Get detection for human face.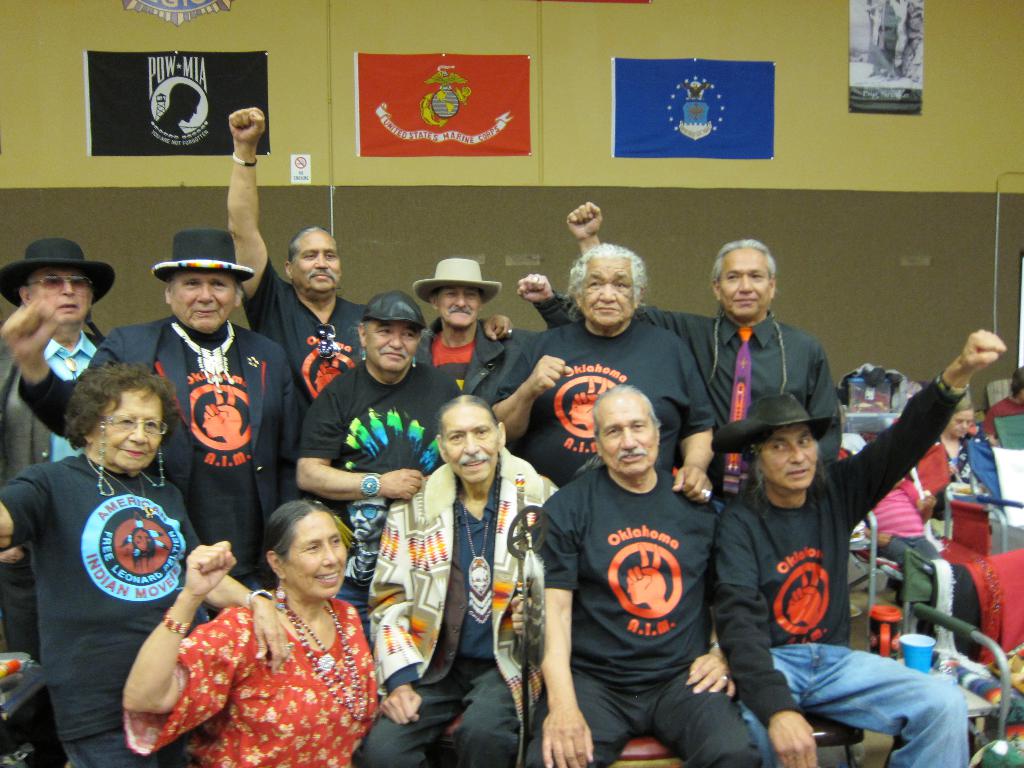
Detection: <bbox>361, 316, 418, 371</bbox>.
